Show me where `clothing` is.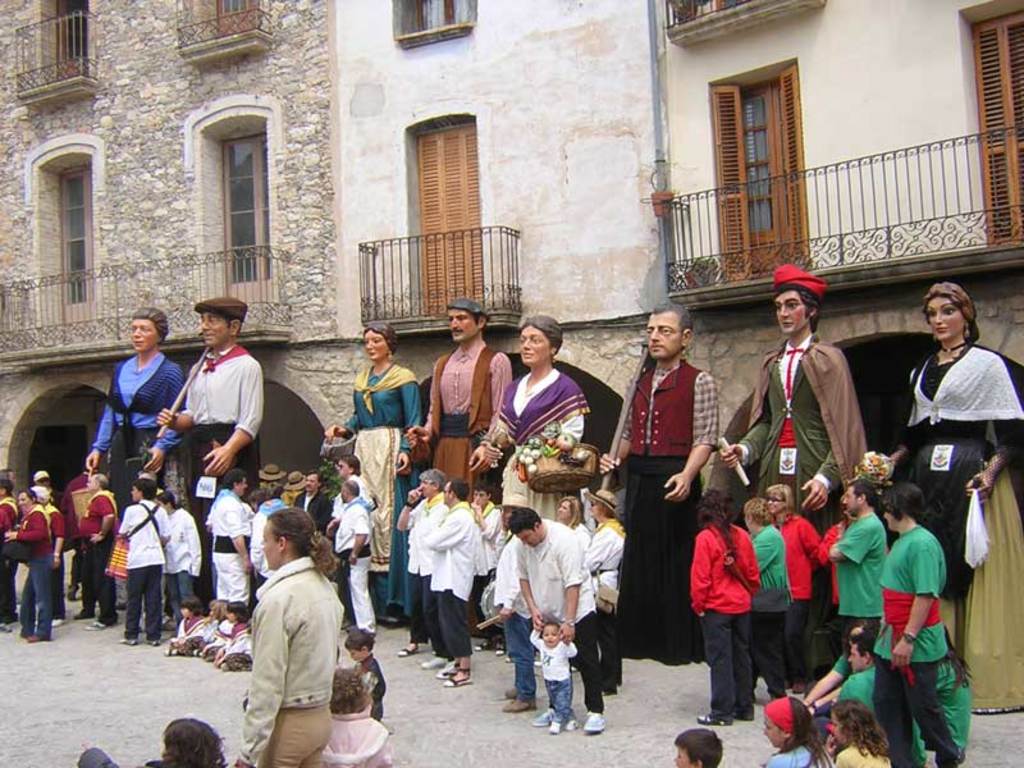
`clothing` is at [left=621, top=460, right=703, bottom=664].
